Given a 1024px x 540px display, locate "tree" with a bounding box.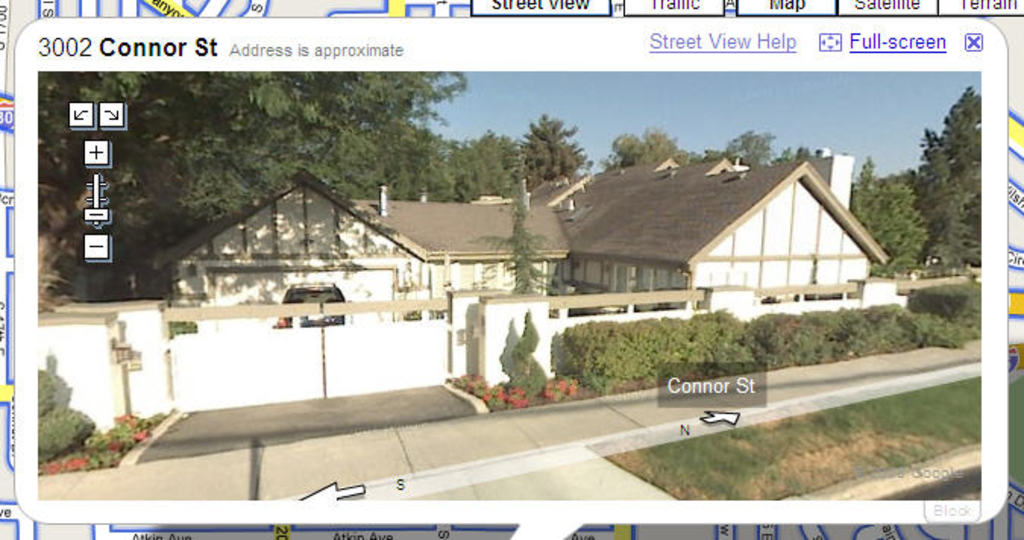
Located: Rect(698, 127, 813, 170).
